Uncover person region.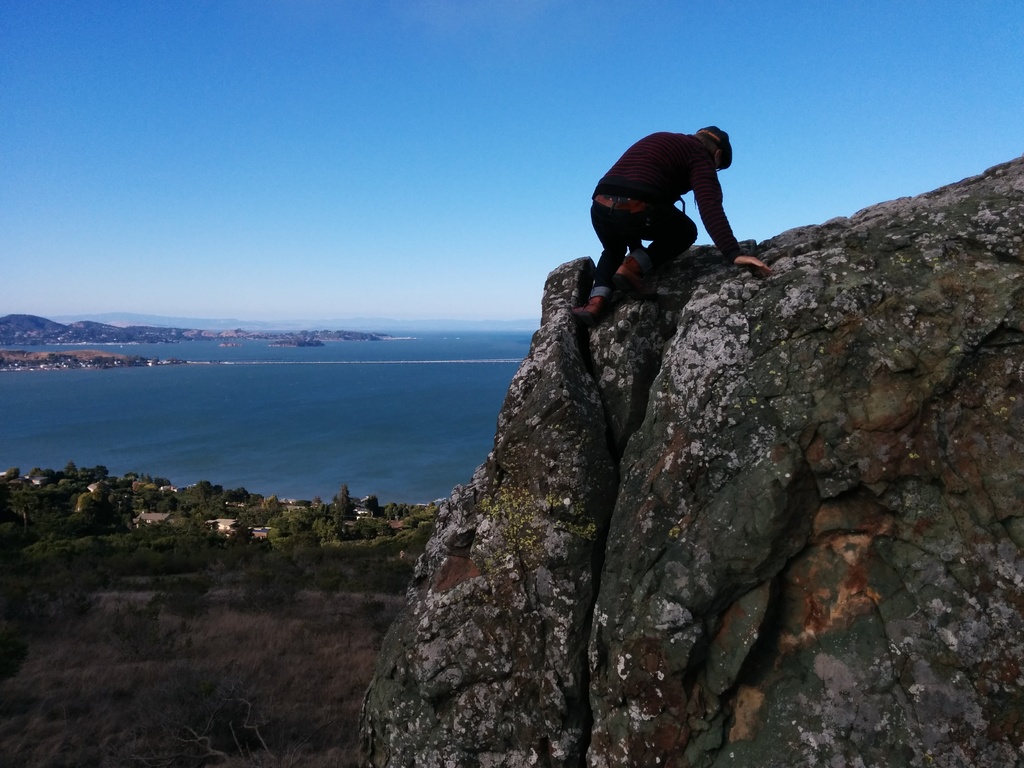
Uncovered: {"x1": 584, "y1": 104, "x2": 749, "y2": 324}.
